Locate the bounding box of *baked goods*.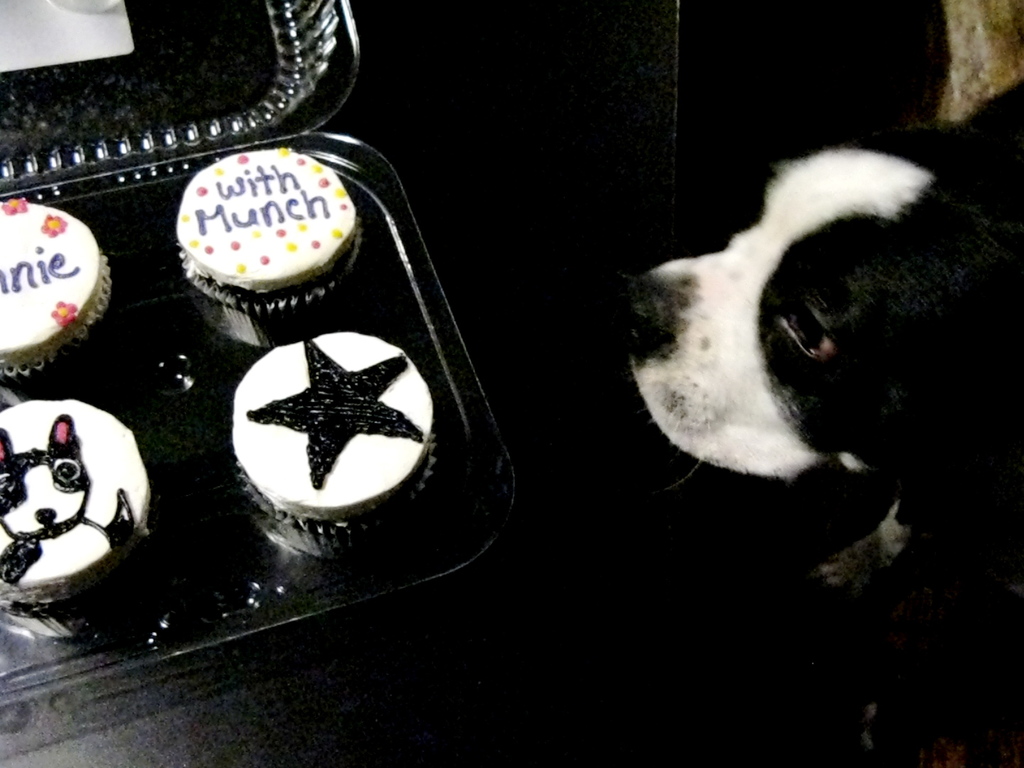
Bounding box: x1=232 y1=332 x2=435 y2=565.
